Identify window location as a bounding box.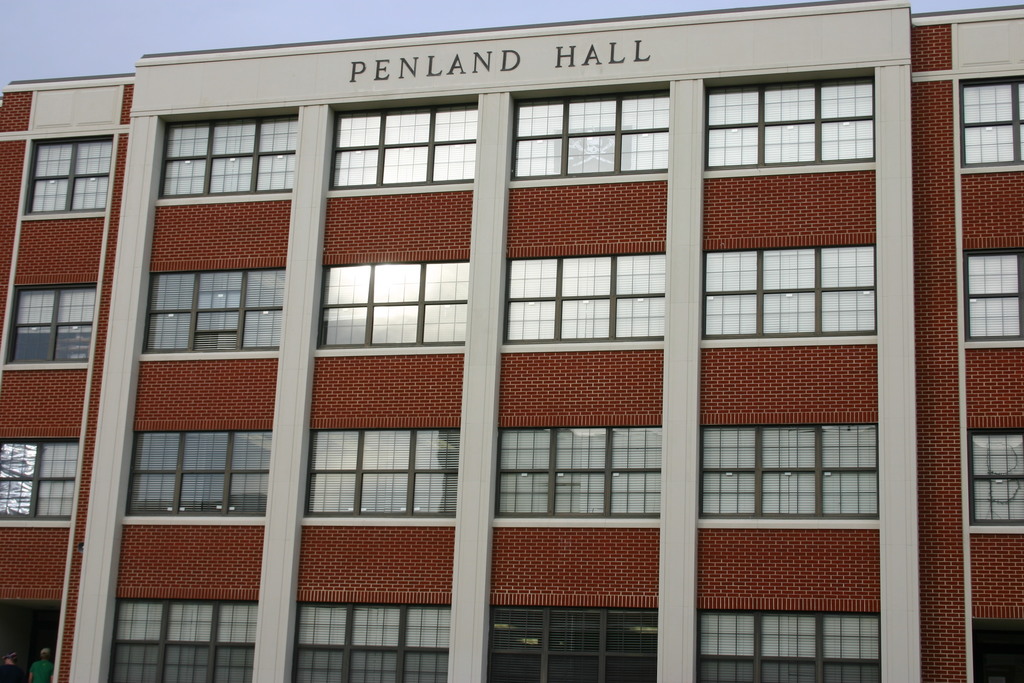
(133, 418, 271, 533).
